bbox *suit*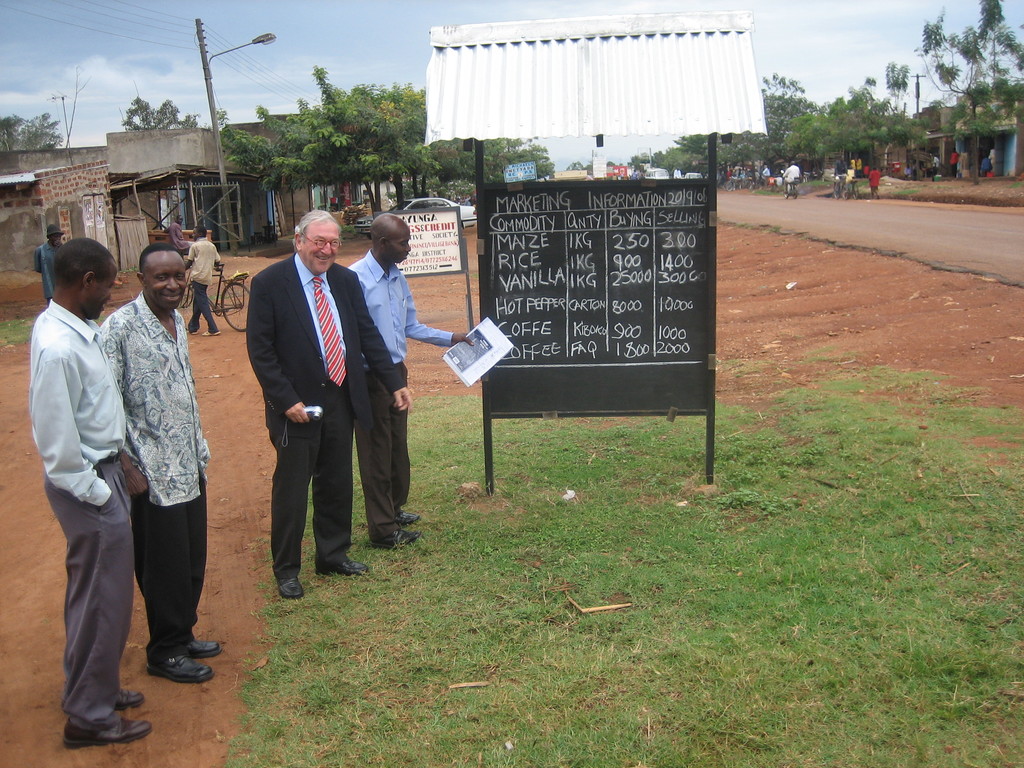
[252,268,399,580]
